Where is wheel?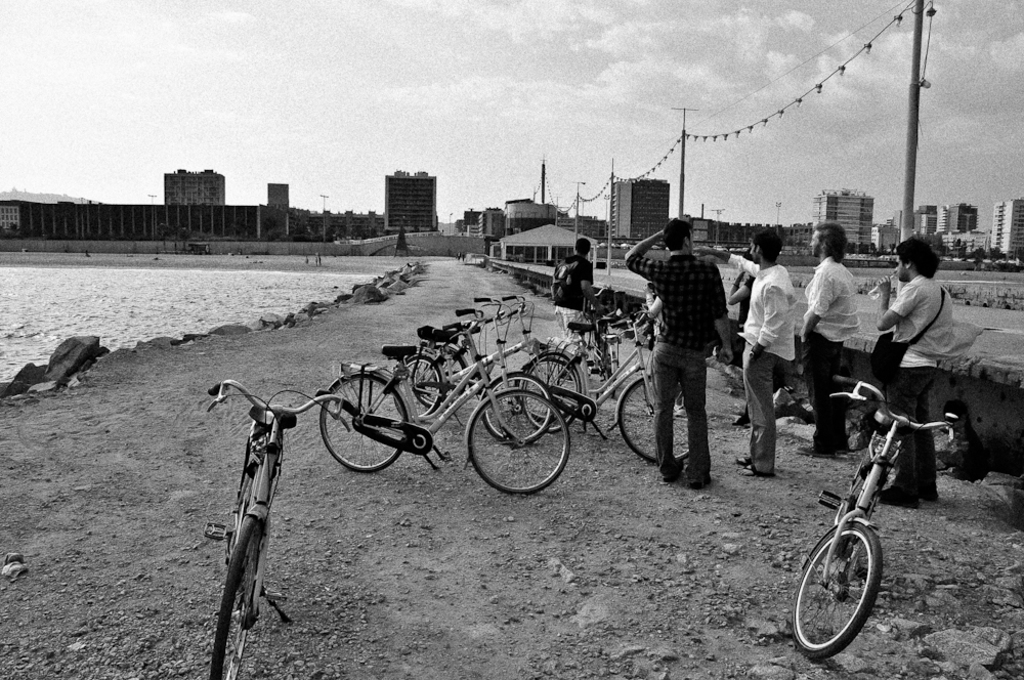
<region>232, 455, 256, 537</region>.
